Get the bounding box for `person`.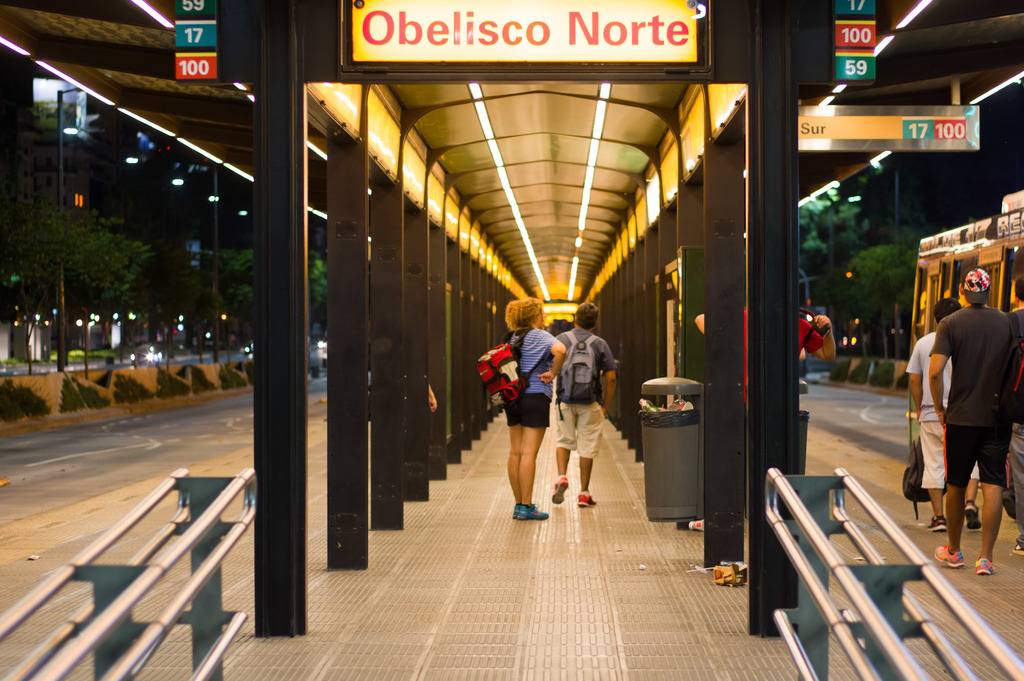
<region>423, 381, 438, 415</region>.
